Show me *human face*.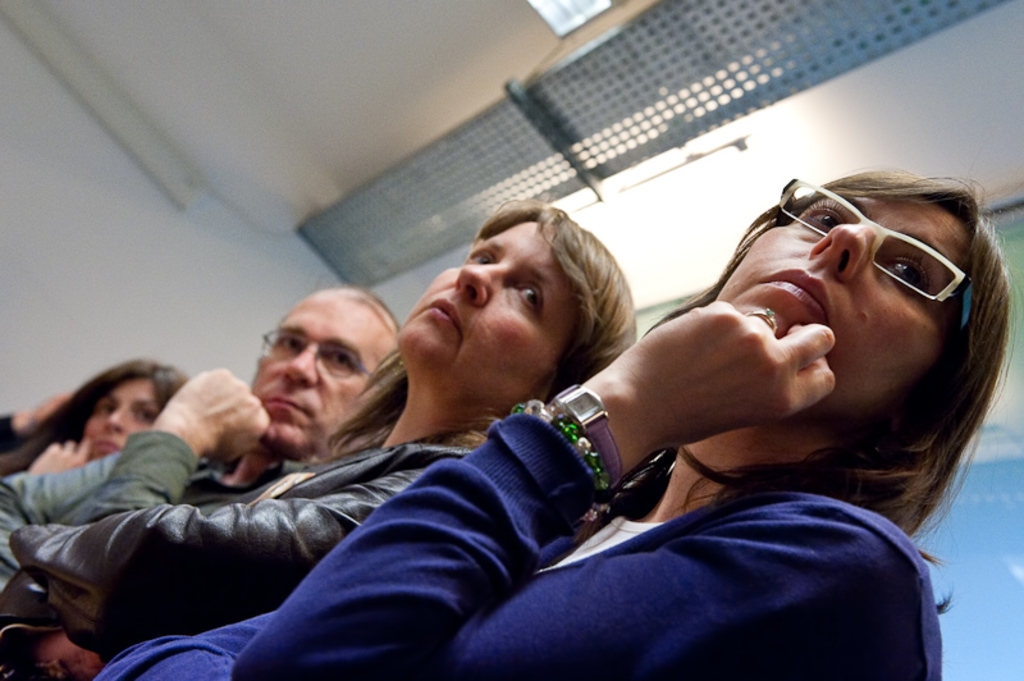
*human face* is here: {"left": 77, "top": 374, "right": 165, "bottom": 458}.
